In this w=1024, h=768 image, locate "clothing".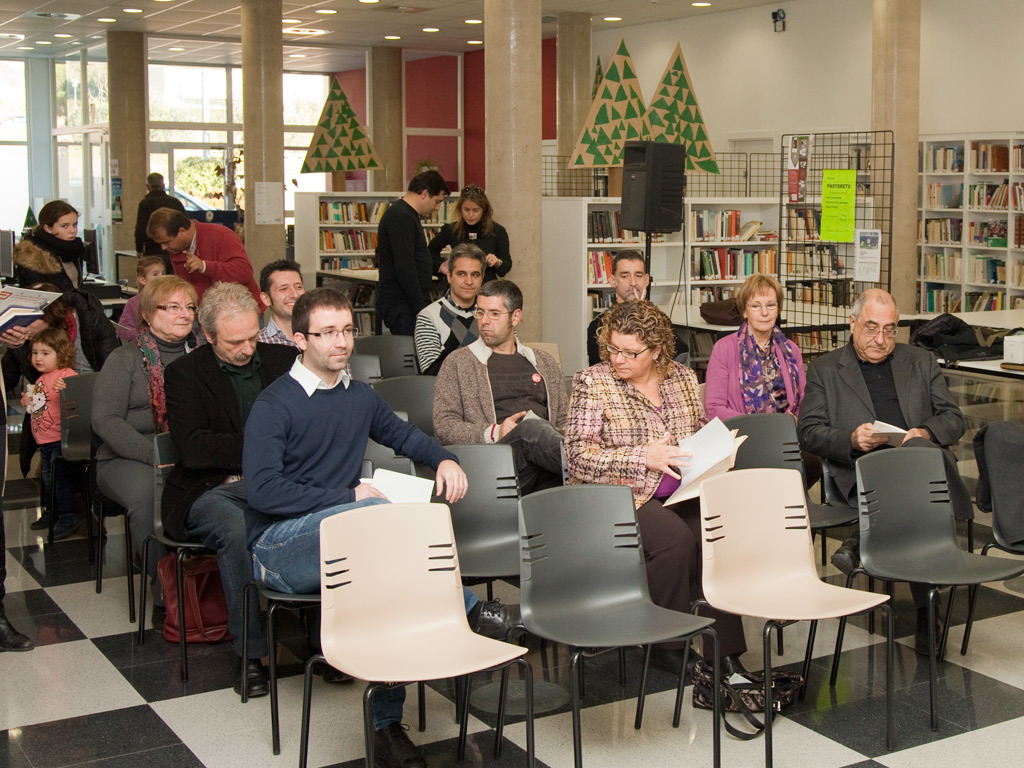
Bounding box: region(139, 189, 183, 268).
